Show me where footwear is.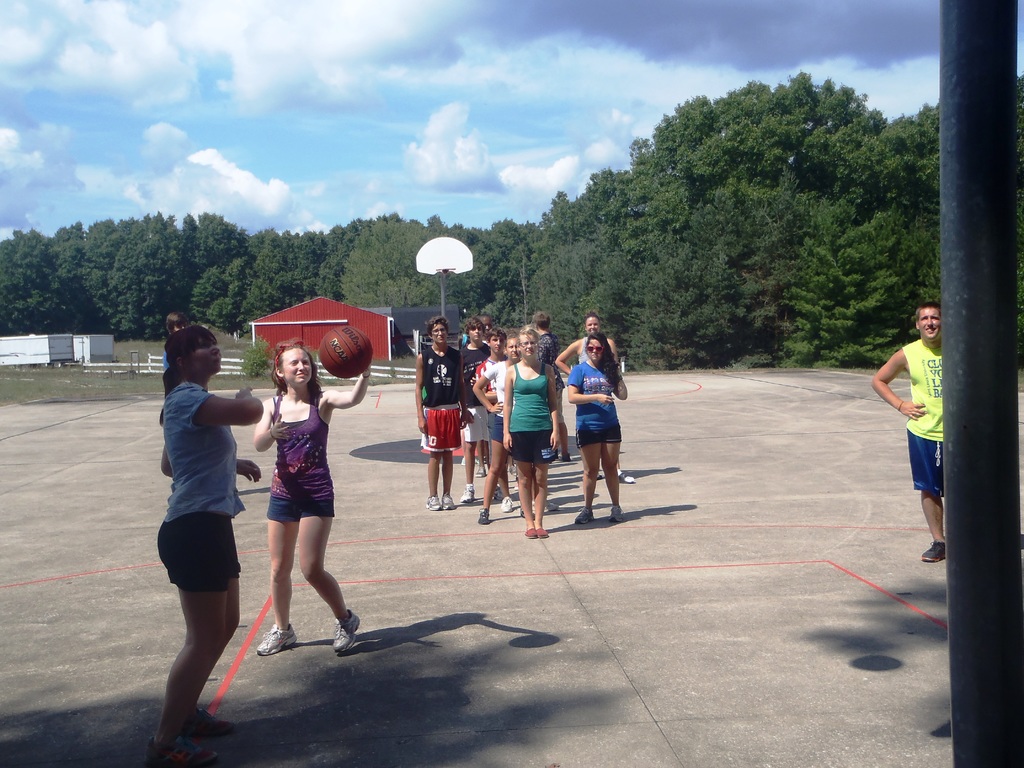
footwear is at [179, 705, 237, 738].
